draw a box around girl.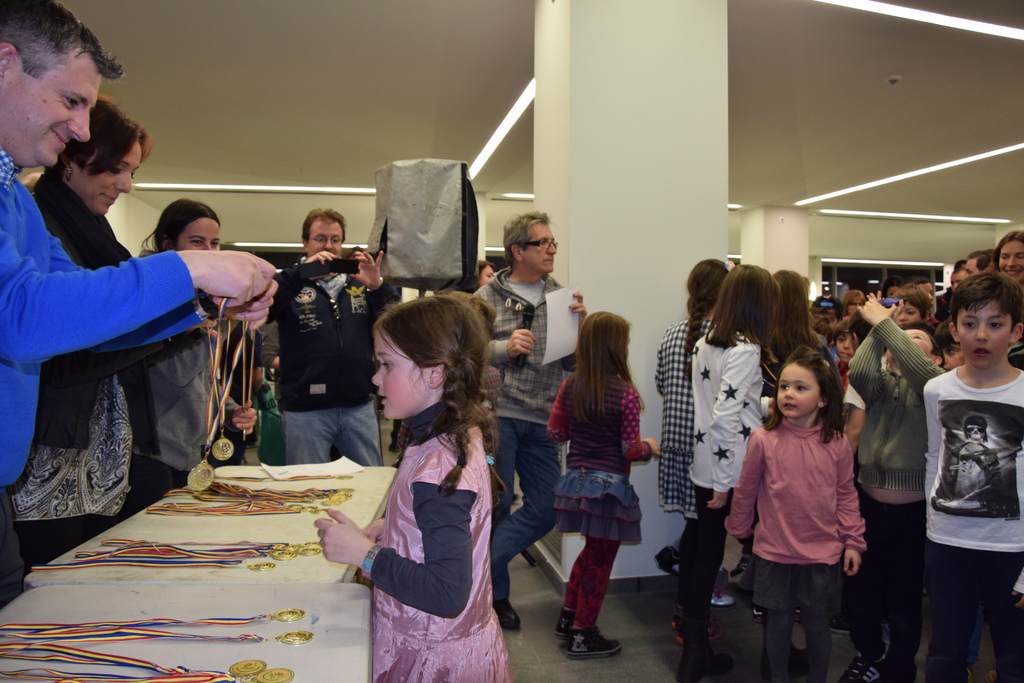
Rect(724, 350, 863, 682).
